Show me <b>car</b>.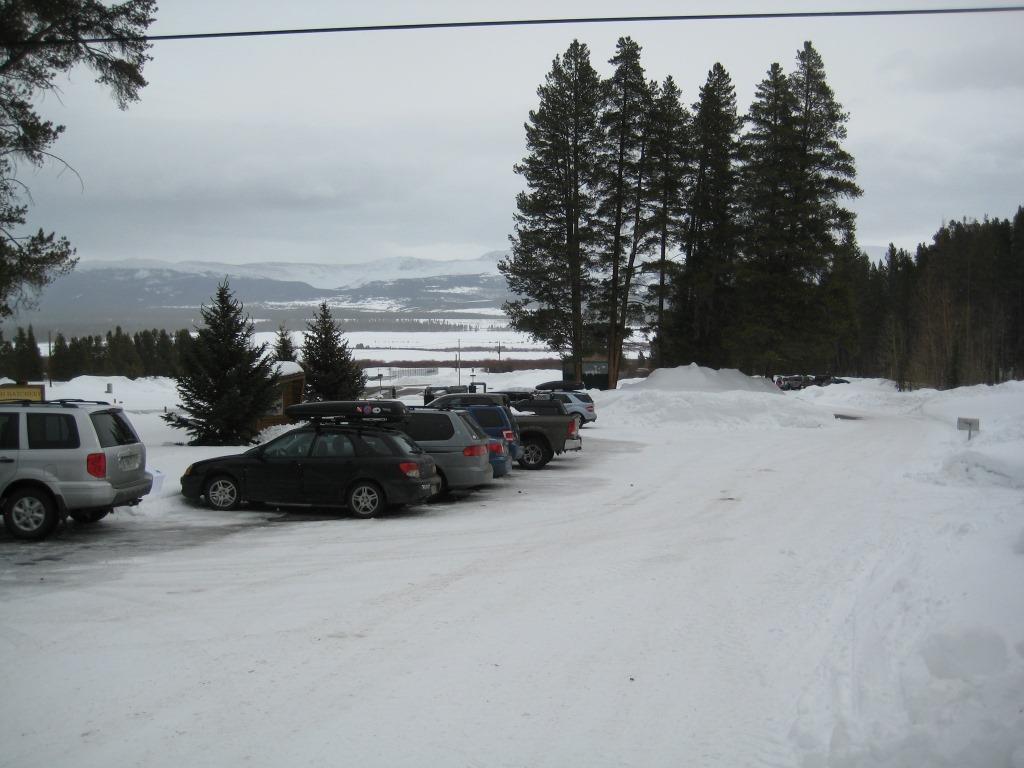
<b>car</b> is here: 315:405:498:497.
